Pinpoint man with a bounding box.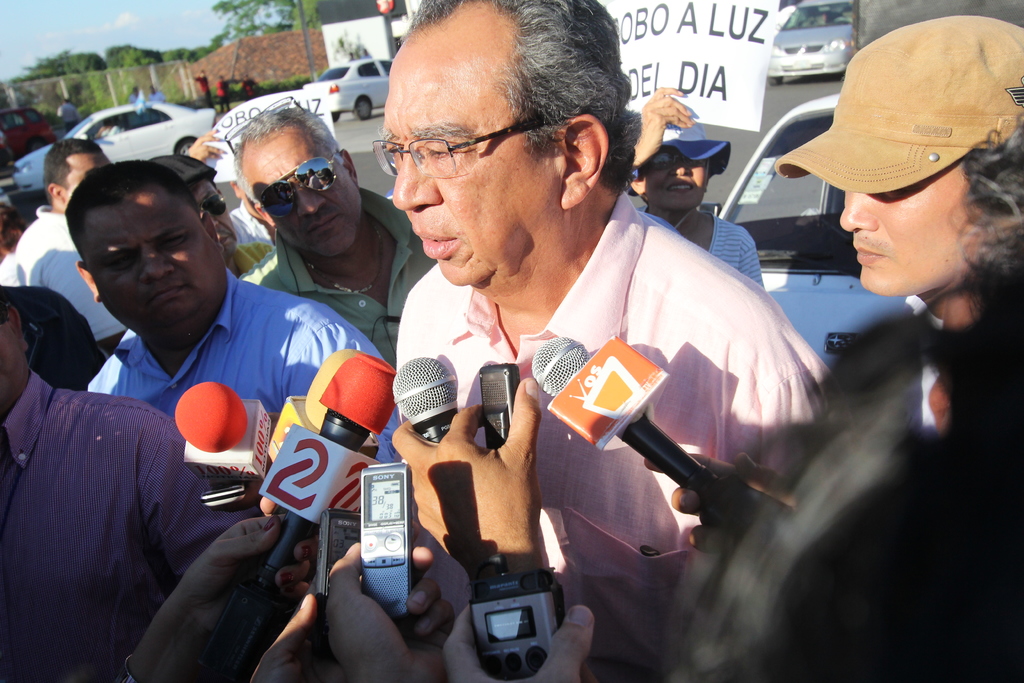
0,265,265,682.
